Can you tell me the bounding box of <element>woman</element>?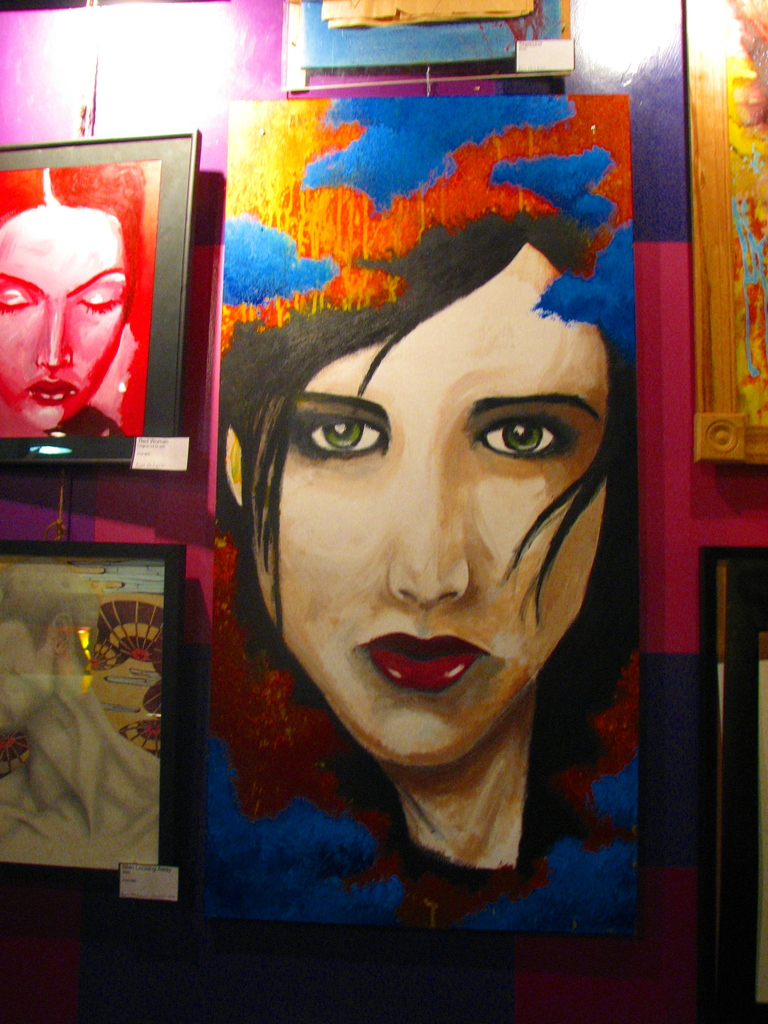
pyautogui.locateOnScreen(161, 111, 687, 904).
